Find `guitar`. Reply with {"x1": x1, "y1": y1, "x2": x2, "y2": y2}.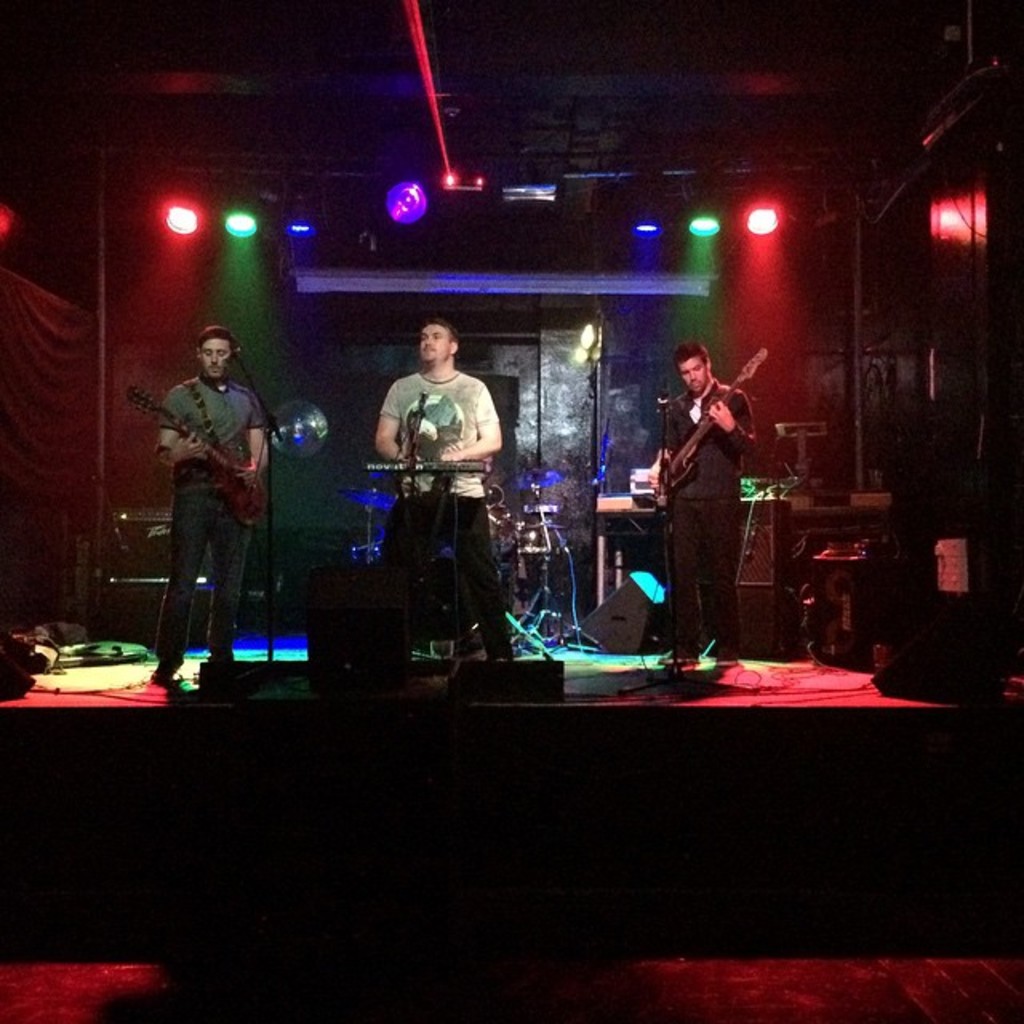
{"x1": 656, "y1": 346, "x2": 766, "y2": 491}.
